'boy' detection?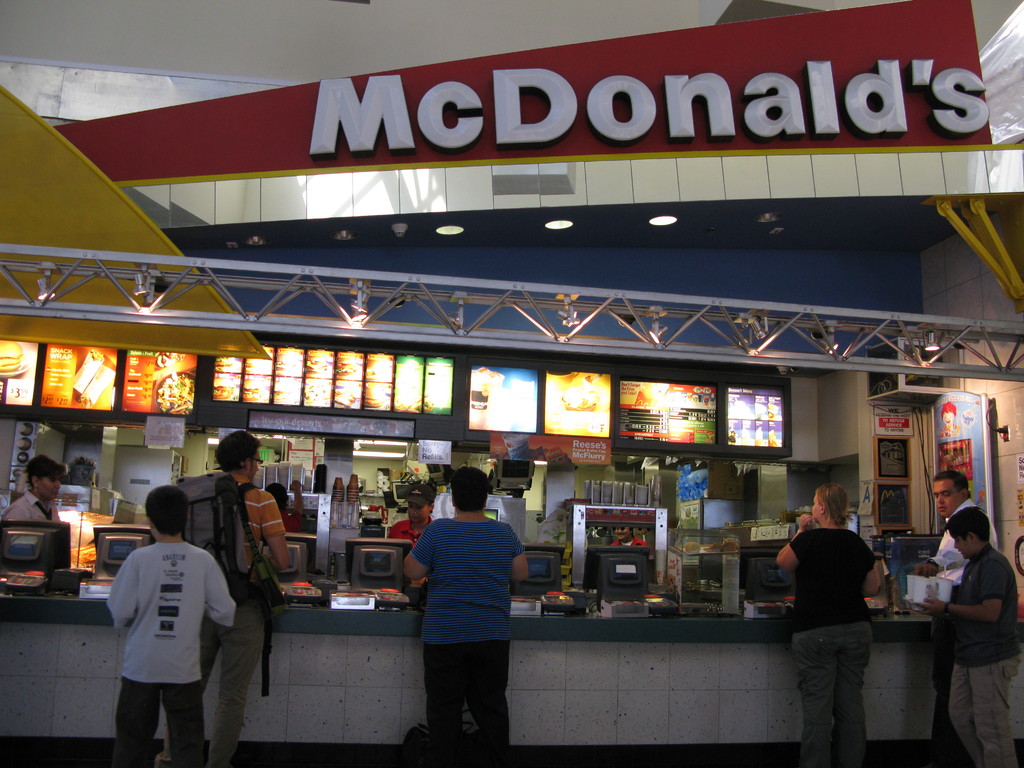
select_region(916, 504, 1022, 767)
